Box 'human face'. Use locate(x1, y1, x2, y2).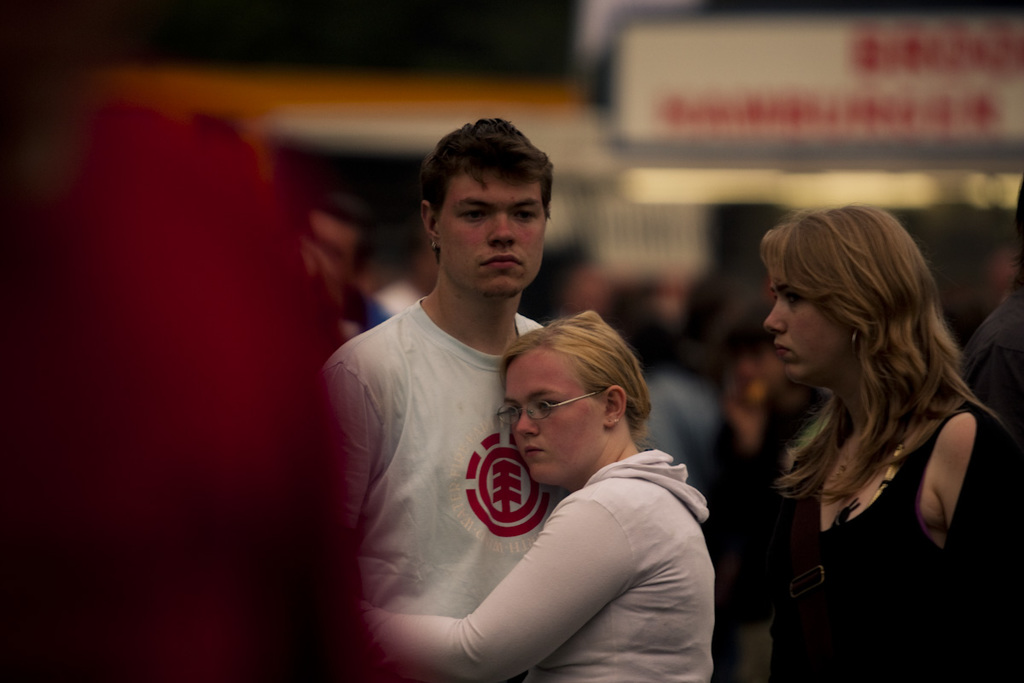
locate(508, 353, 603, 472).
